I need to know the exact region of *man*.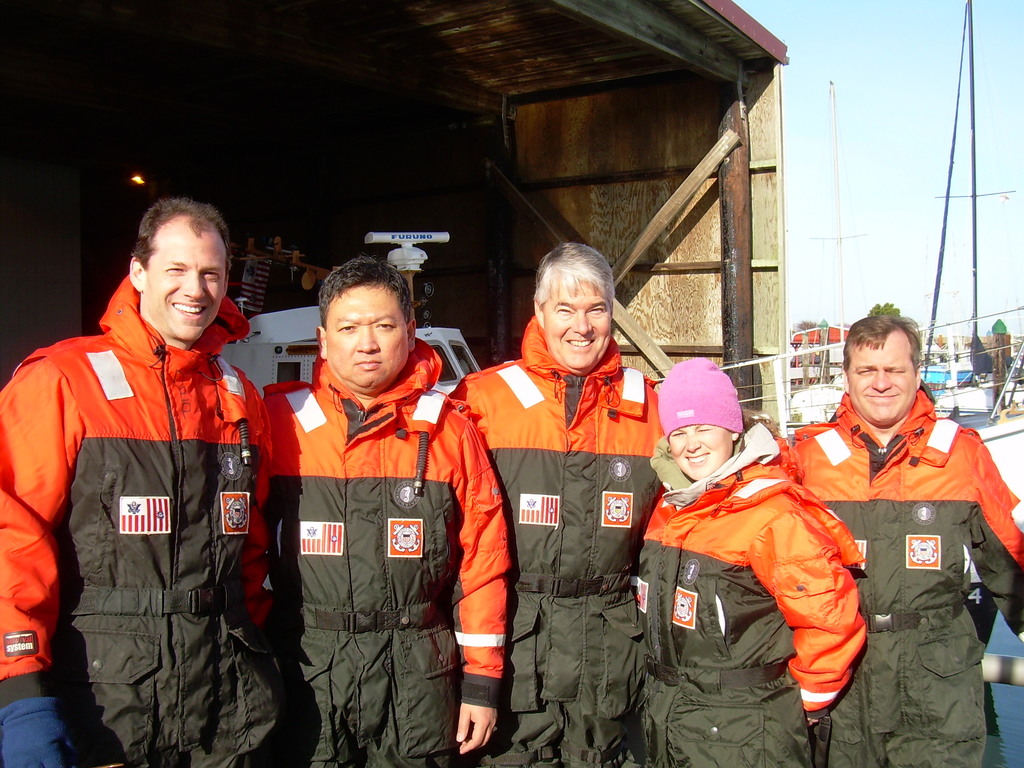
Region: bbox=(19, 186, 291, 767).
